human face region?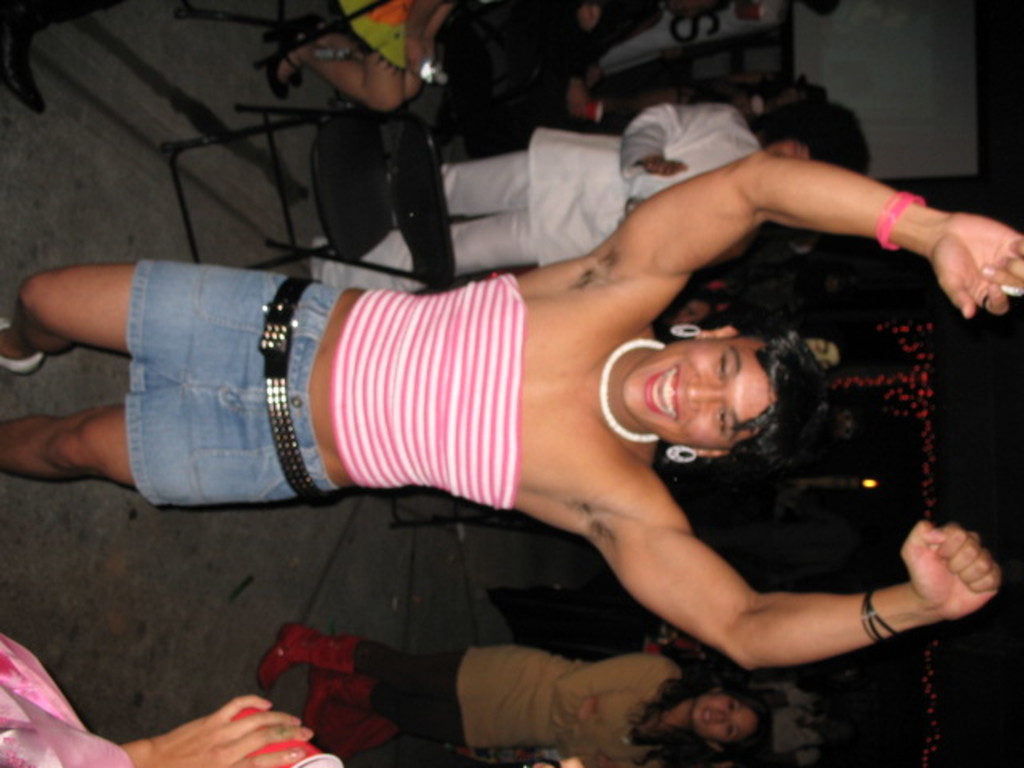
crop(694, 696, 758, 736)
